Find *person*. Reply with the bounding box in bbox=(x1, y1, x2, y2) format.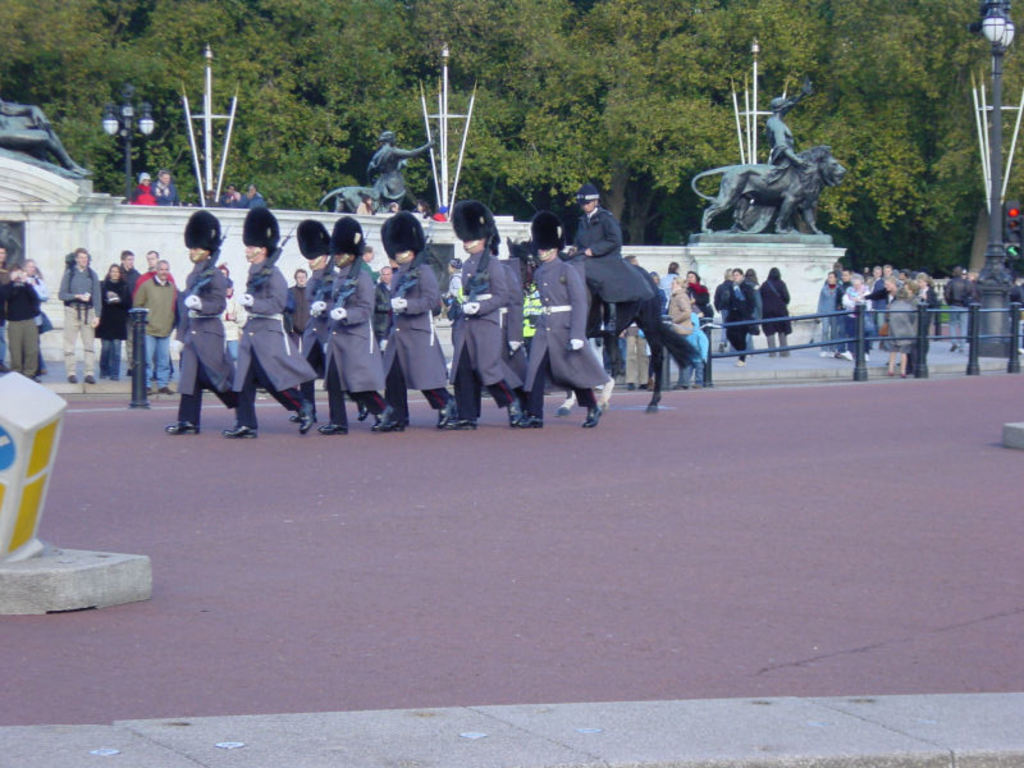
bbox=(844, 262, 959, 356).
